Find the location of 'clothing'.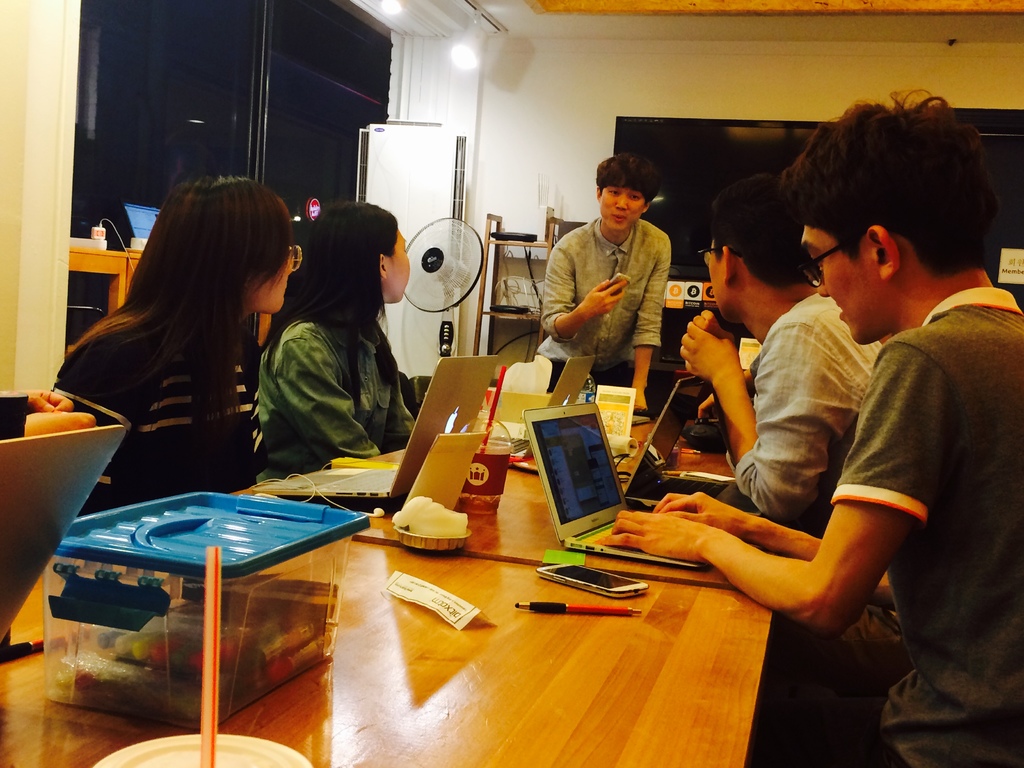
Location: (42, 302, 281, 523).
